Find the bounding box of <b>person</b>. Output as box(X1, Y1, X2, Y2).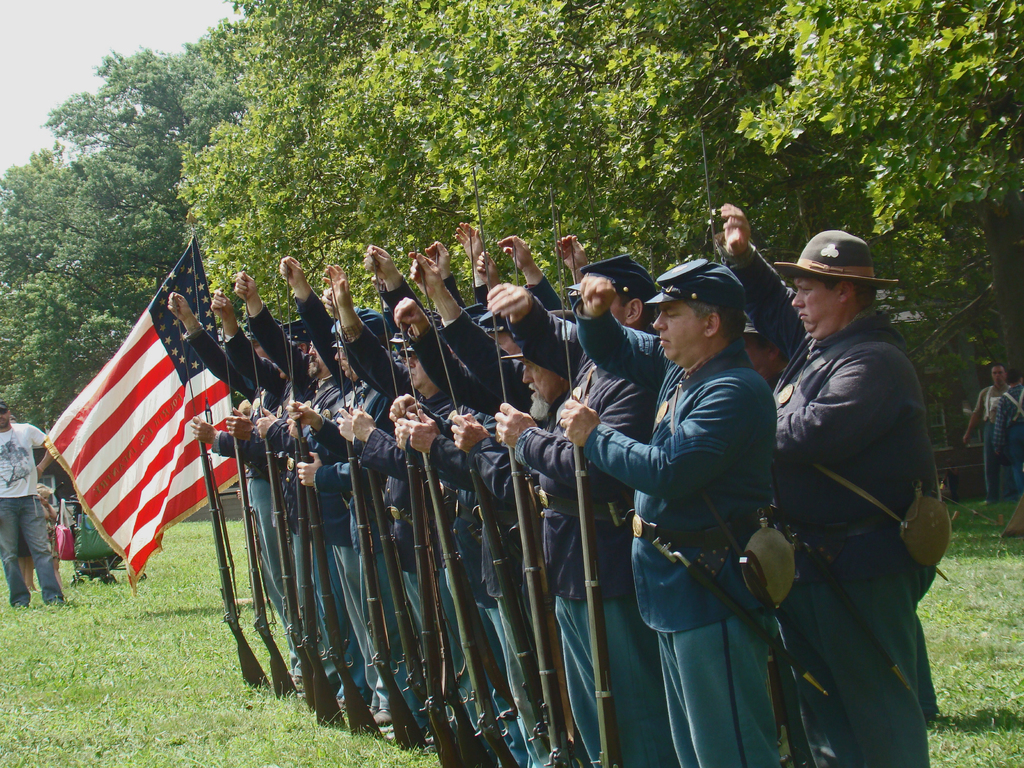
box(36, 483, 63, 588).
